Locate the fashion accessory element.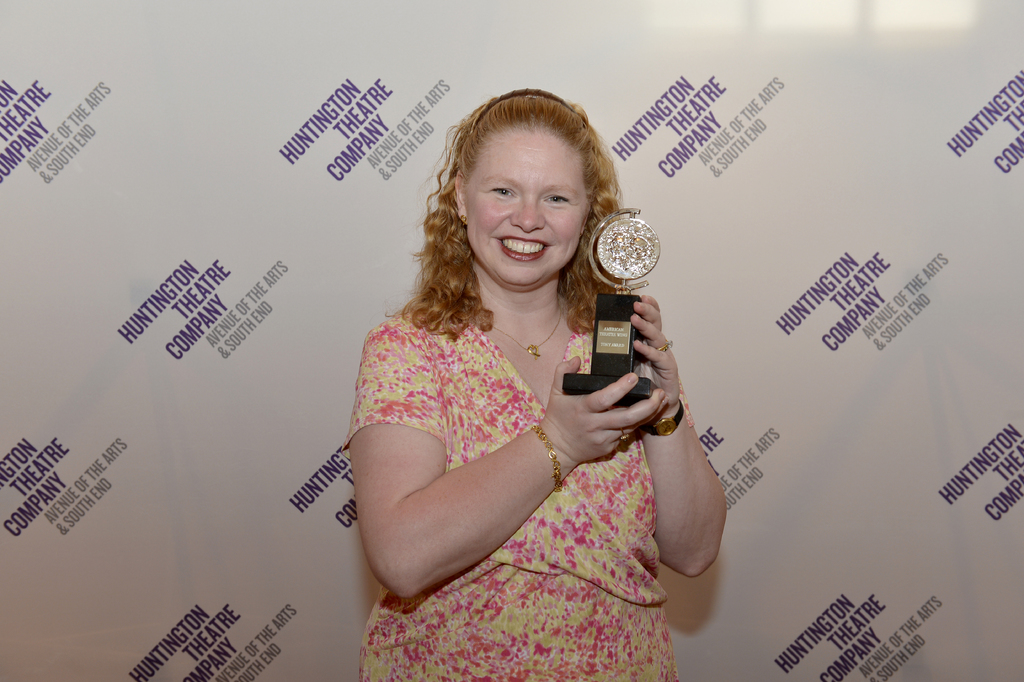
Element bbox: left=532, top=421, right=560, bottom=491.
